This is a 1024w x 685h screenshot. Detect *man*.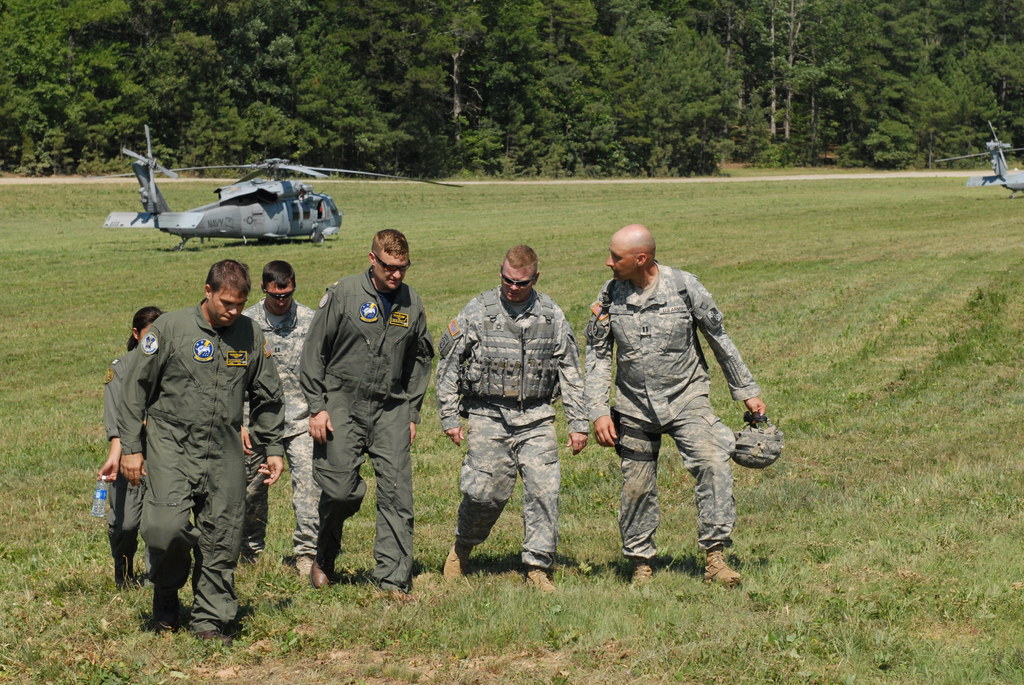
left=586, top=222, right=765, bottom=631.
